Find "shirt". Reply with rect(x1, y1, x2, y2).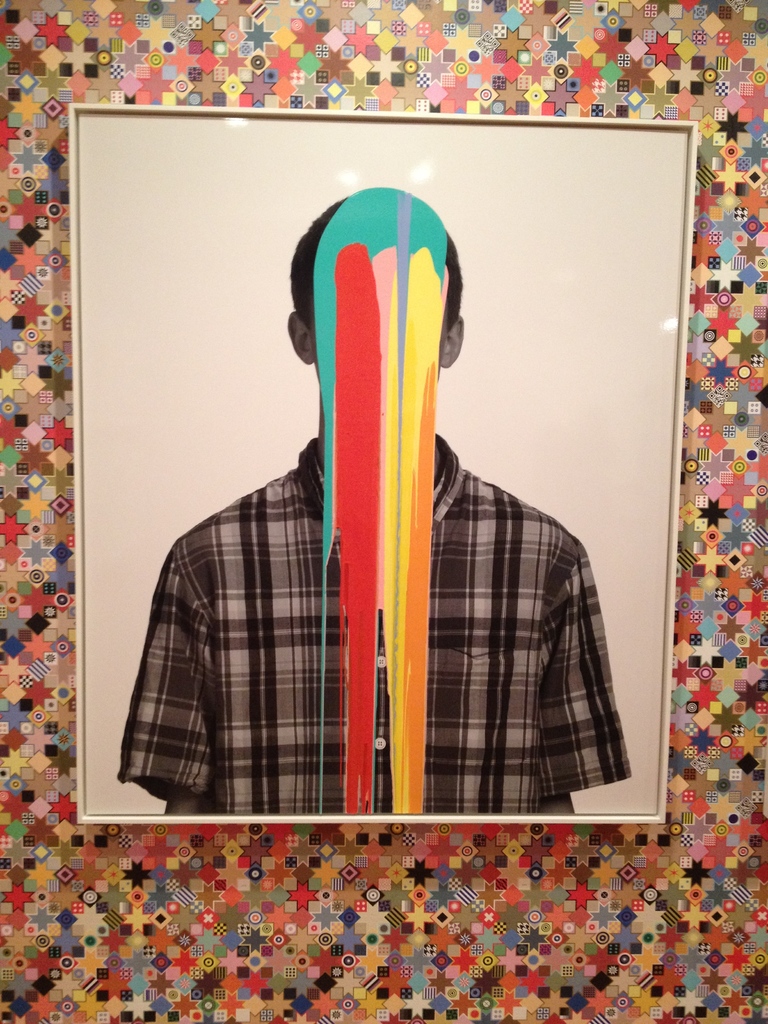
rect(114, 433, 632, 816).
